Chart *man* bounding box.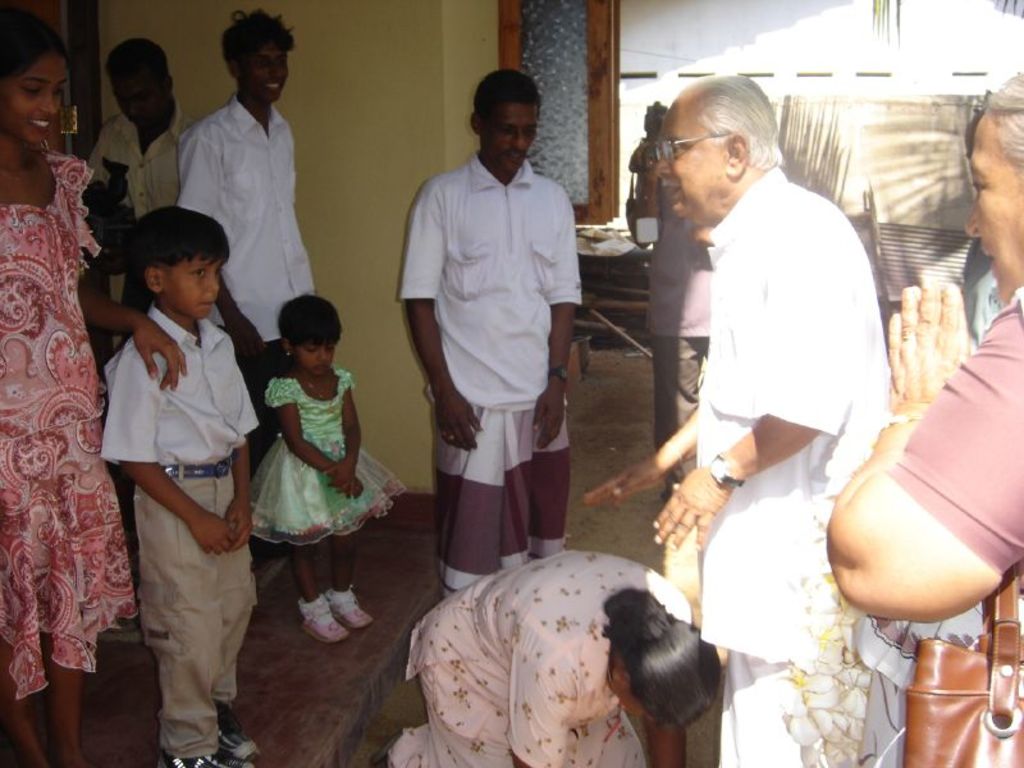
Charted: region(630, 133, 716, 503).
